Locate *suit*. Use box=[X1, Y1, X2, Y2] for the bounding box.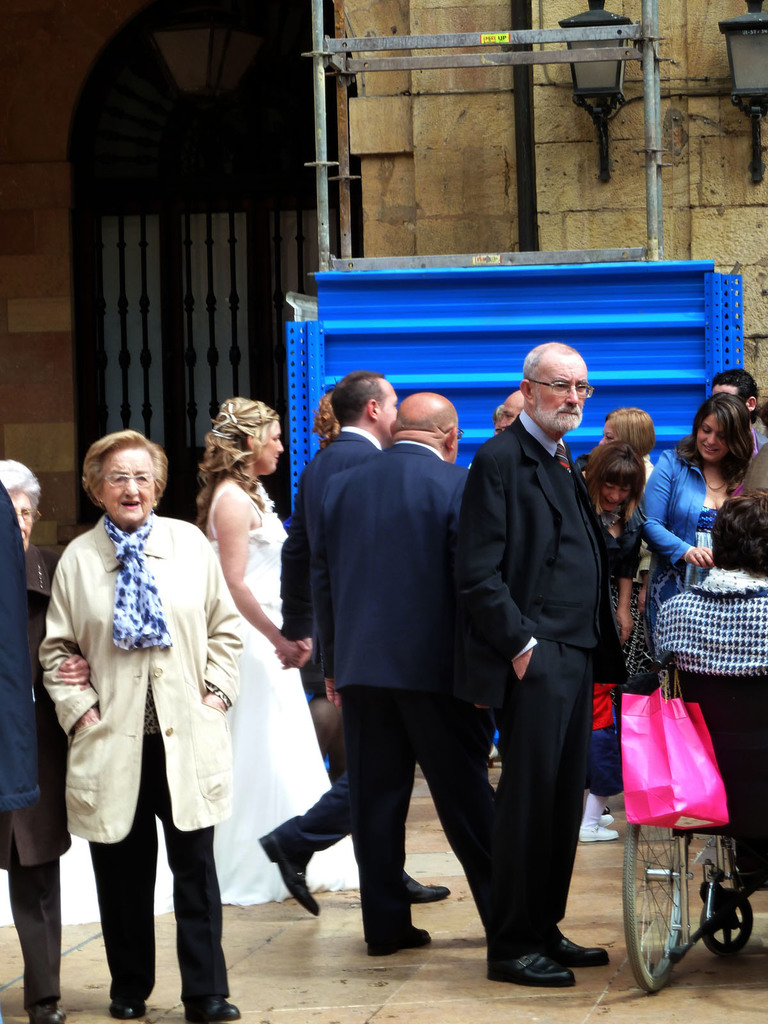
box=[0, 476, 44, 812].
